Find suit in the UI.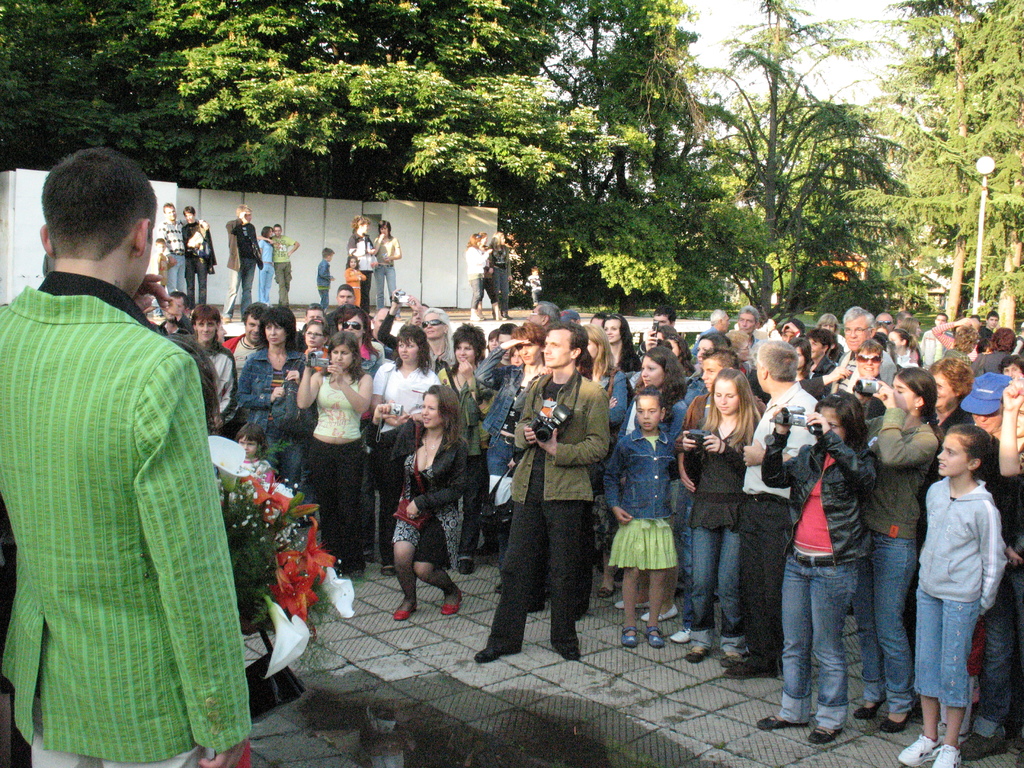
UI element at {"left": 0, "top": 285, "right": 259, "bottom": 759}.
